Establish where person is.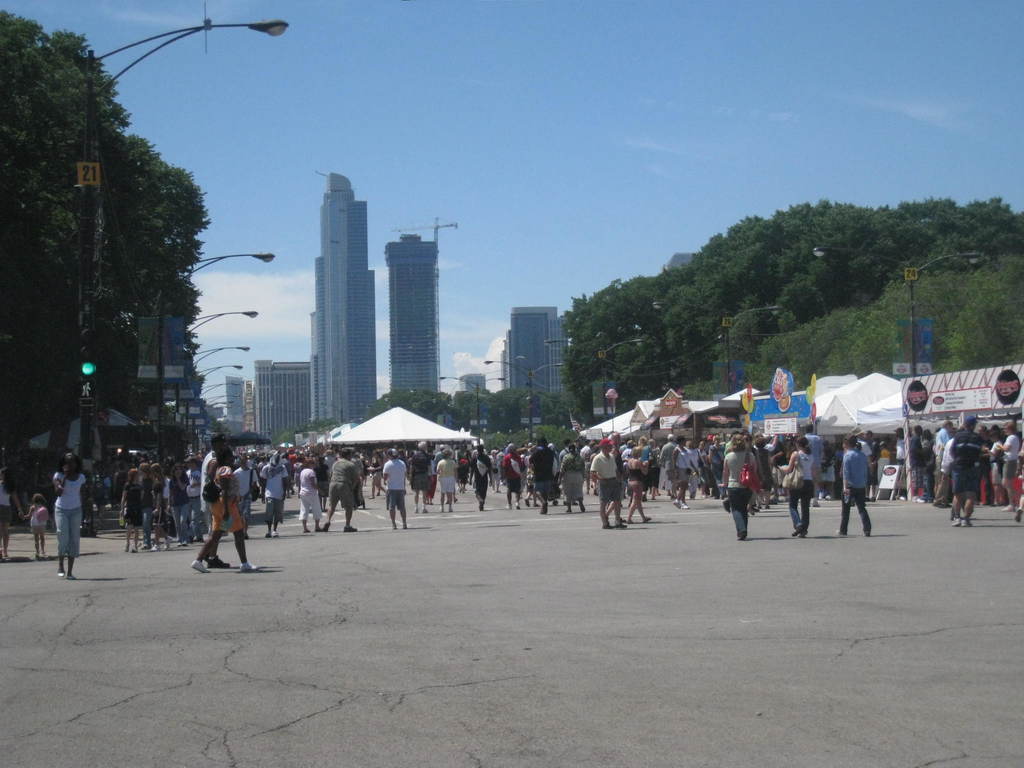
Established at pyautogui.locateOnScreen(653, 434, 682, 497).
